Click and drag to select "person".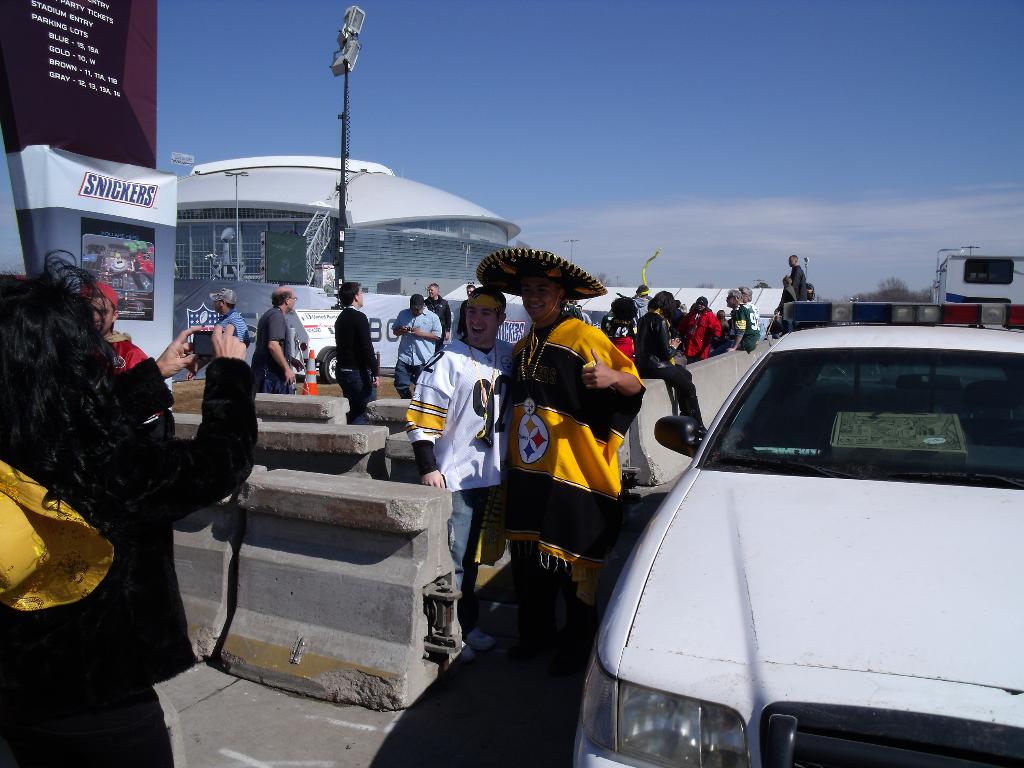
Selection: 332, 280, 380, 426.
